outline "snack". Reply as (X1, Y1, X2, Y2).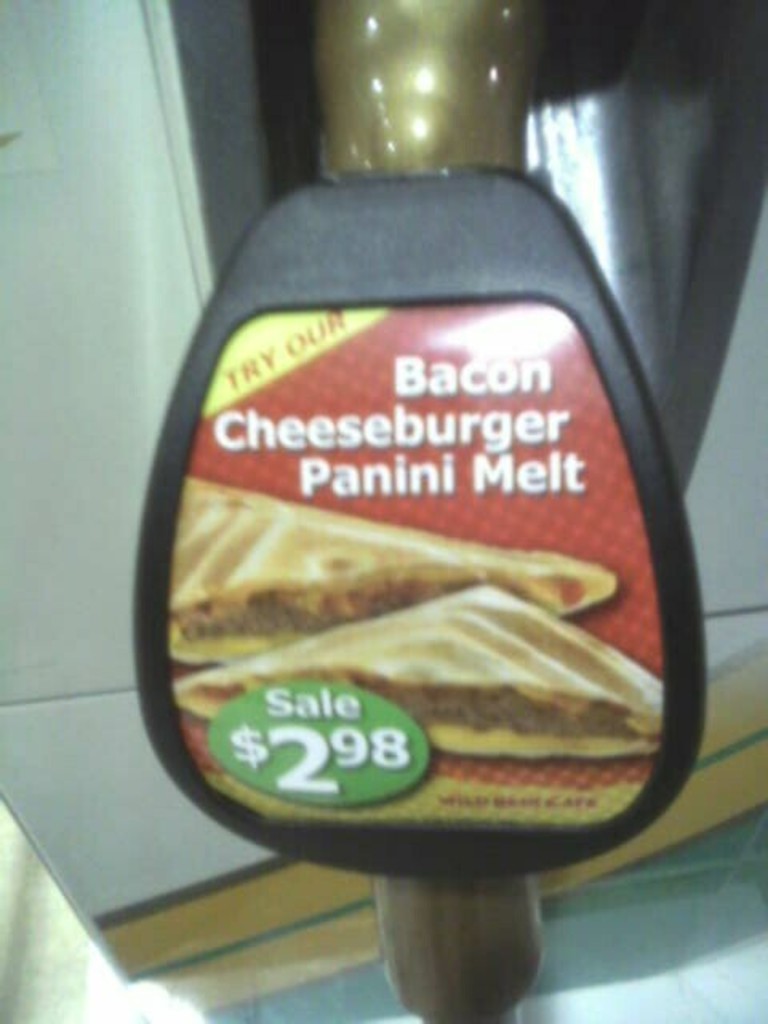
(168, 483, 618, 650).
